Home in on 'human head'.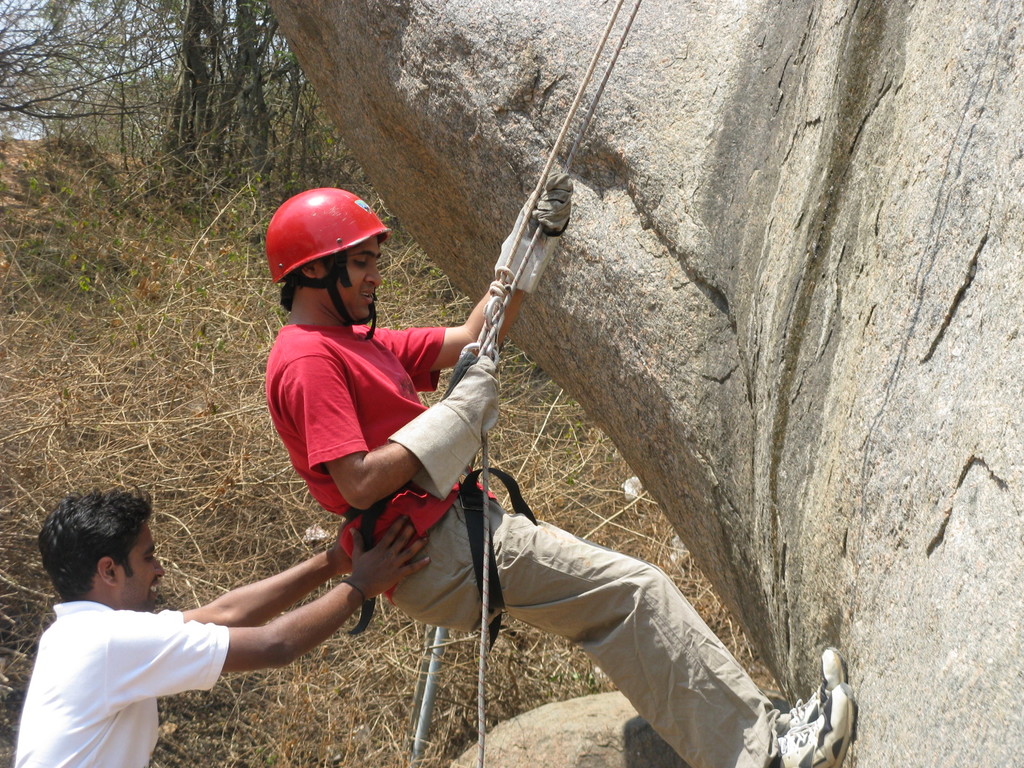
Homed in at select_region(35, 480, 165, 611).
